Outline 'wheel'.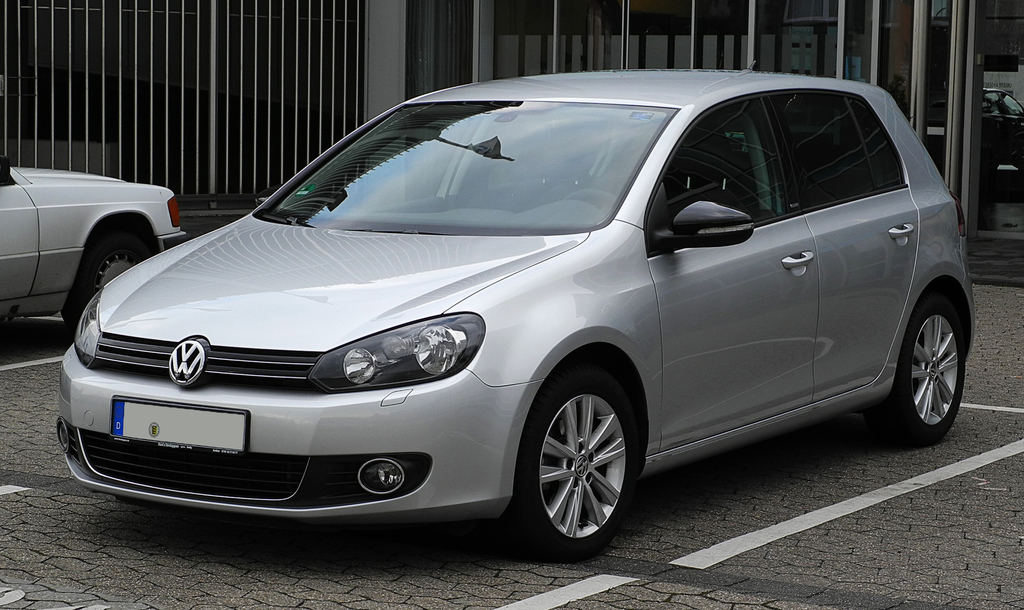
Outline: BBox(499, 363, 640, 563).
